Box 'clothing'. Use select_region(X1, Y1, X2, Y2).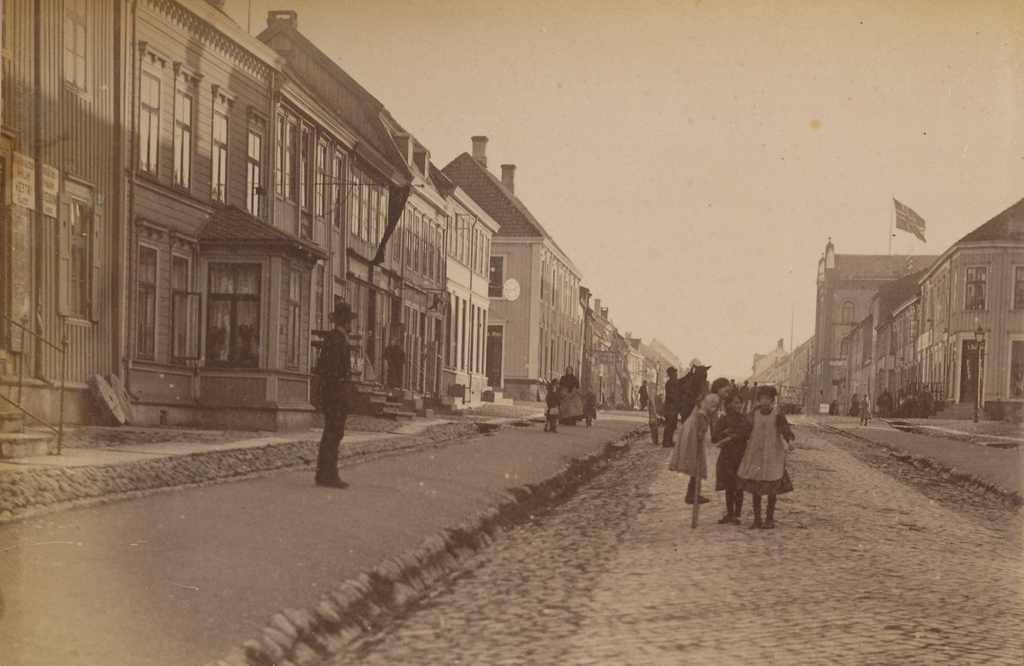
select_region(316, 325, 351, 480).
